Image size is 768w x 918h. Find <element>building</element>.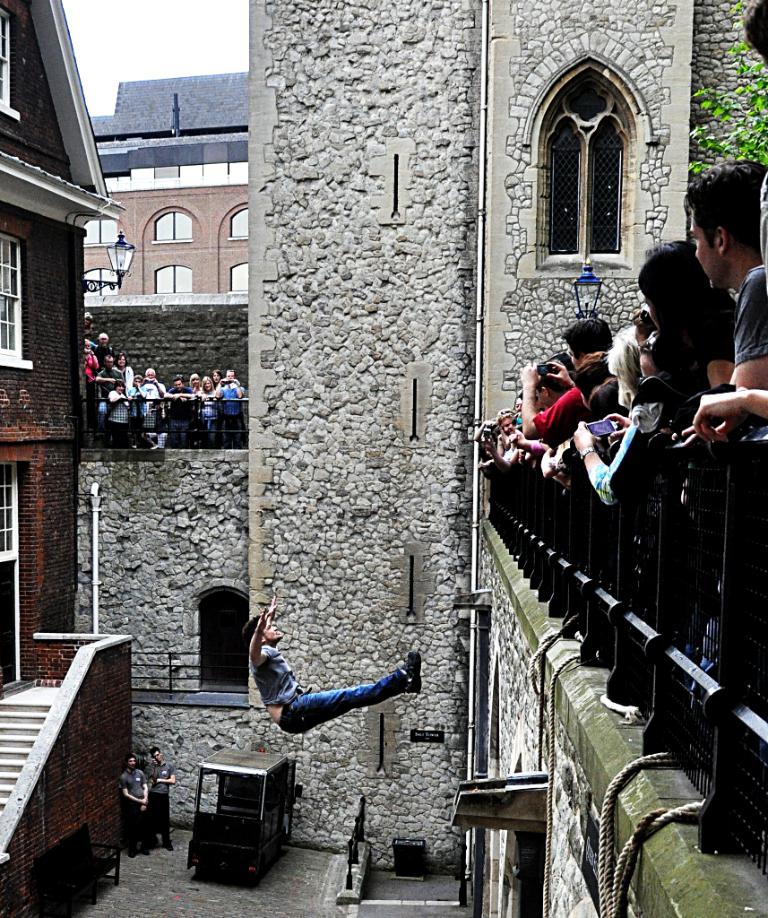
<box>0,0,767,917</box>.
